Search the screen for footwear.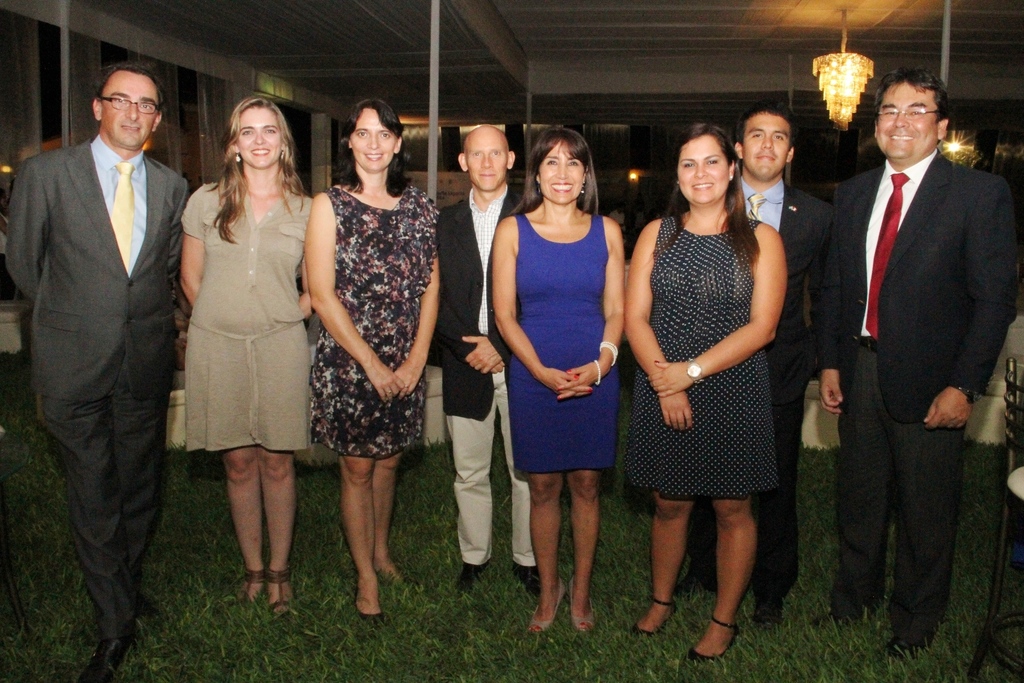
Found at x1=570 y1=577 x2=593 y2=634.
